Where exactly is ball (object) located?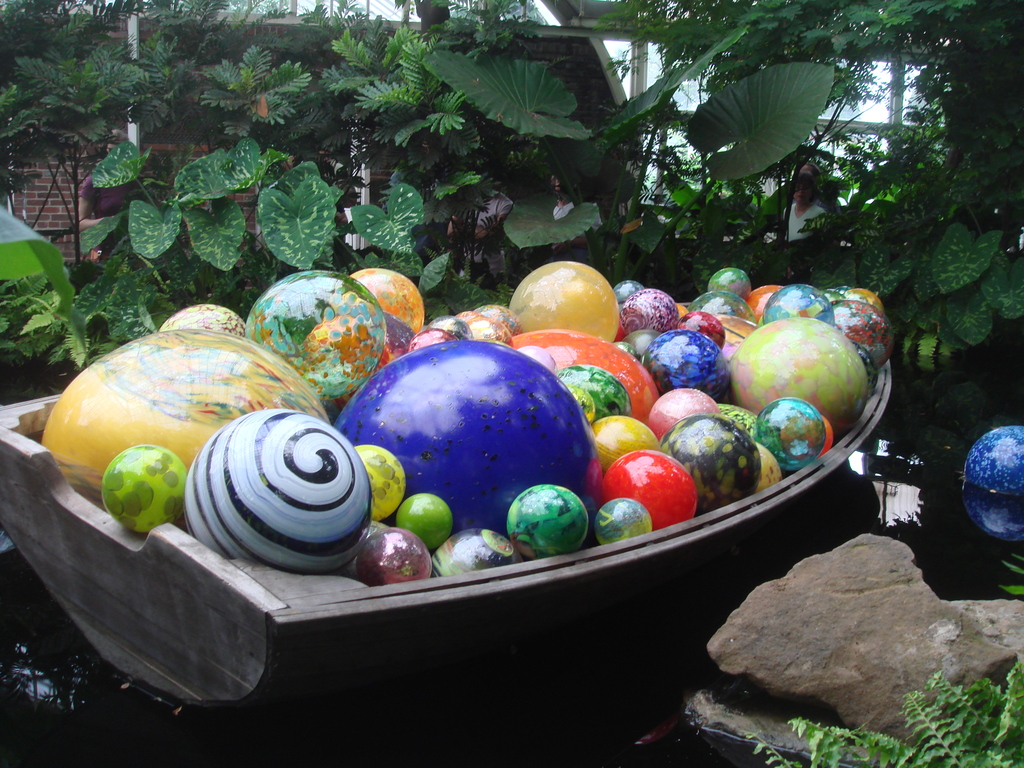
Its bounding box is bbox=[646, 336, 734, 401].
